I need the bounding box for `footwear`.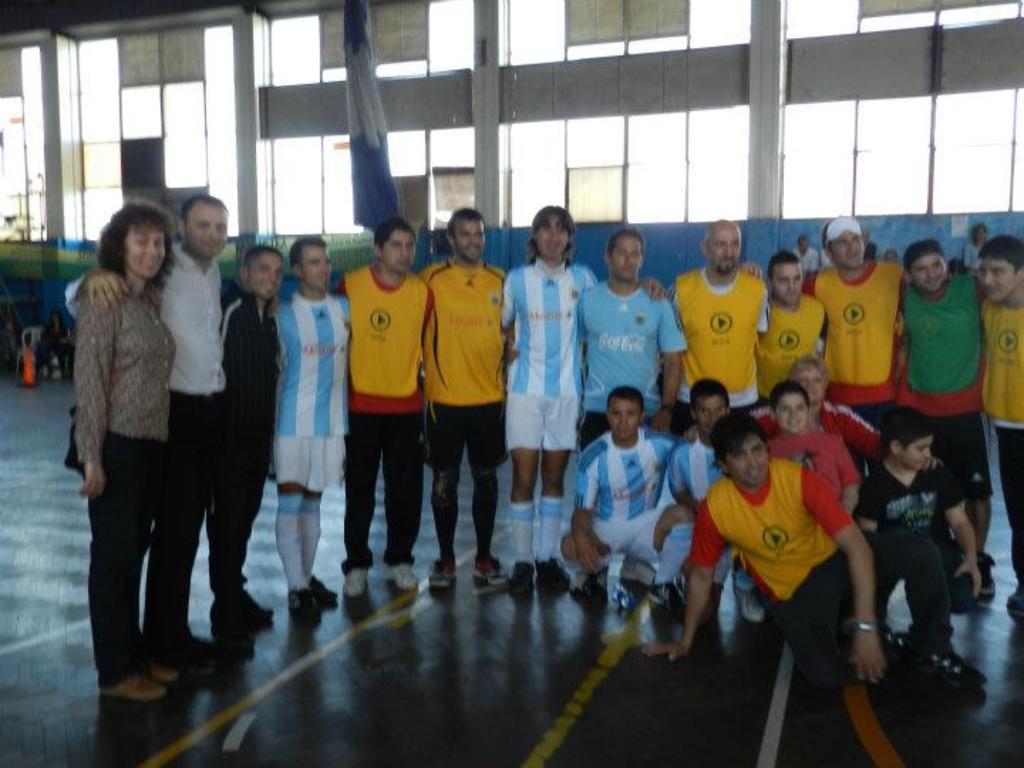
Here it is: 613:555:651:597.
